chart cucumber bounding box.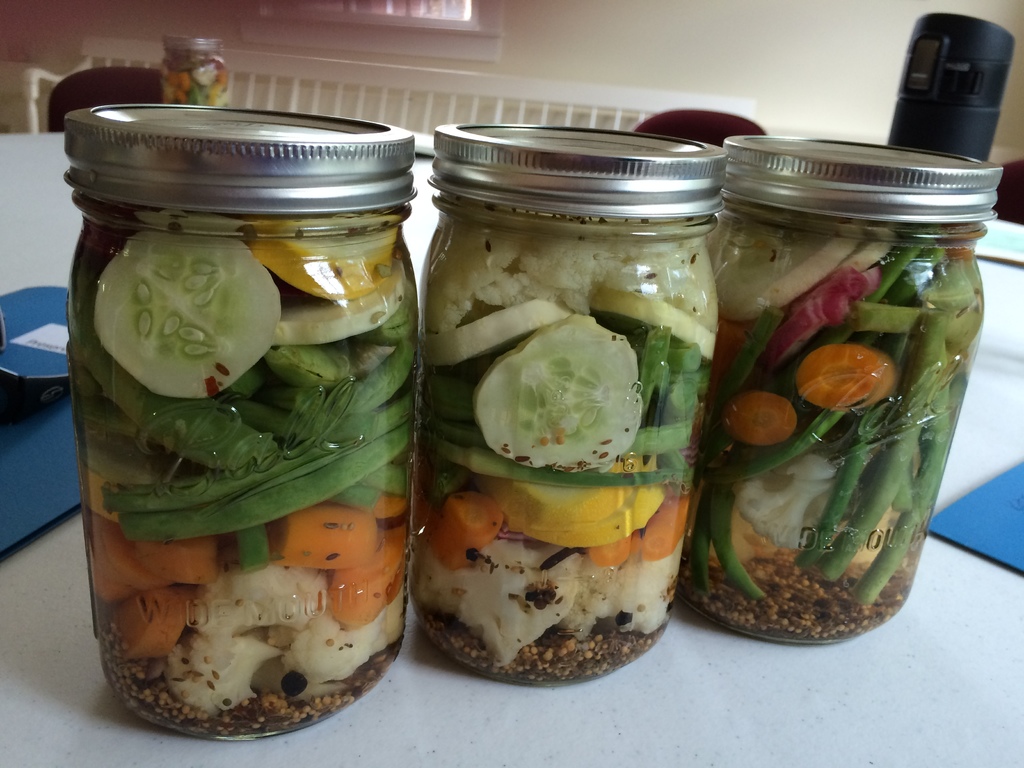
Charted: pyautogui.locateOnScreen(424, 302, 570, 368).
